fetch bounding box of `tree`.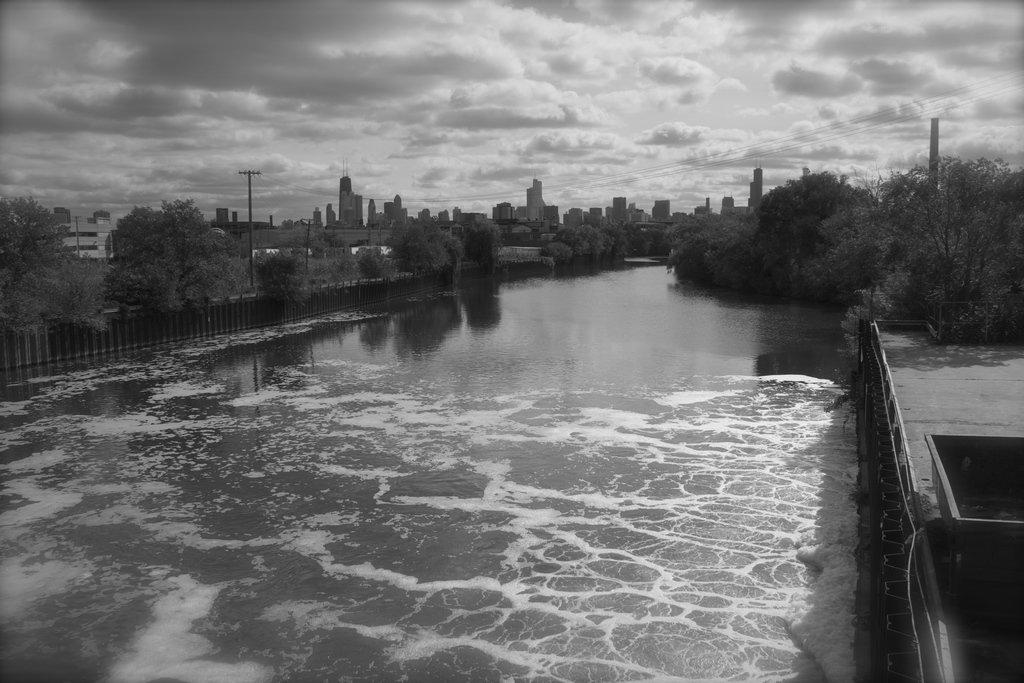
Bbox: bbox(354, 247, 394, 277).
